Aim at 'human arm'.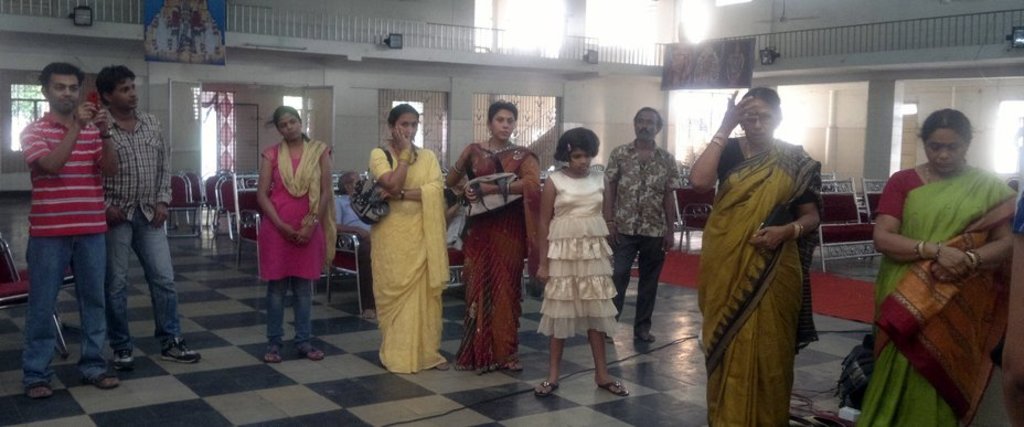
Aimed at pyautogui.locateOnScreen(370, 121, 415, 199).
